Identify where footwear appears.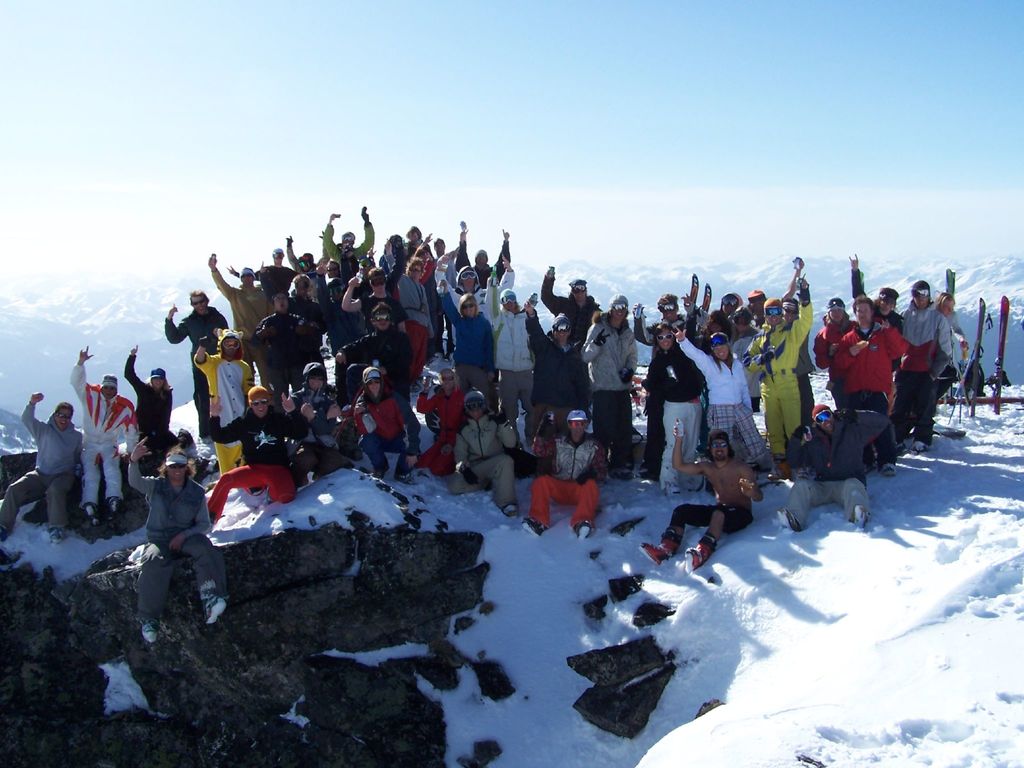
Appears at [109,502,124,536].
